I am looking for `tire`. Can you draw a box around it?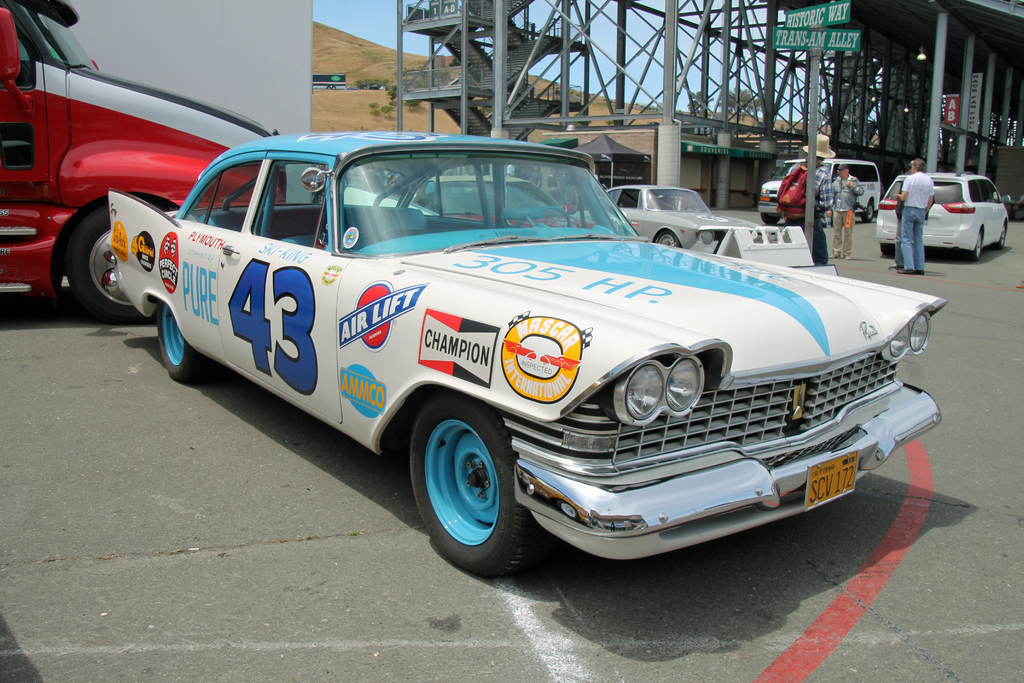
Sure, the bounding box is x1=862 y1=202 x2=874 y2=221.
